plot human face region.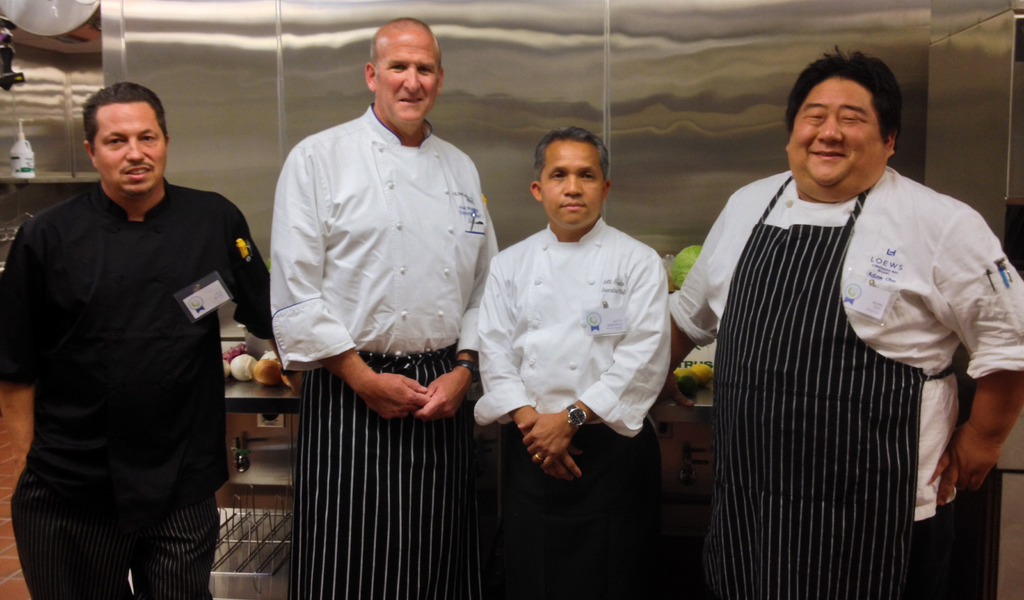
Plotted at <region>536, 139, 607, 227</region>.
